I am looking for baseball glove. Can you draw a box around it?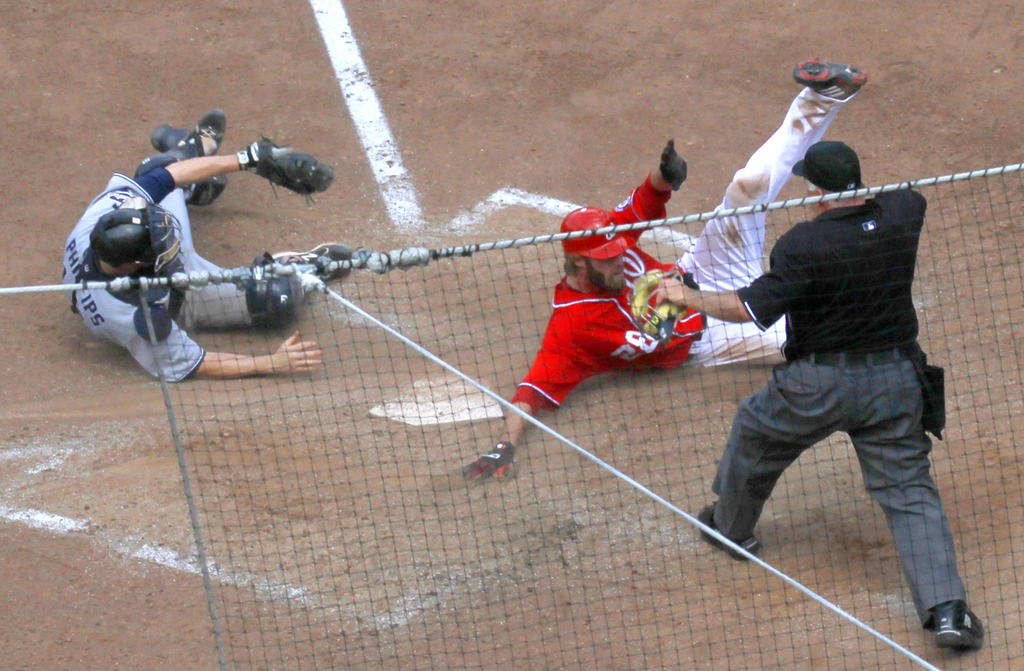
Sure, the bounding box is (x1=253, y1=133, x2=333, y2=205).
